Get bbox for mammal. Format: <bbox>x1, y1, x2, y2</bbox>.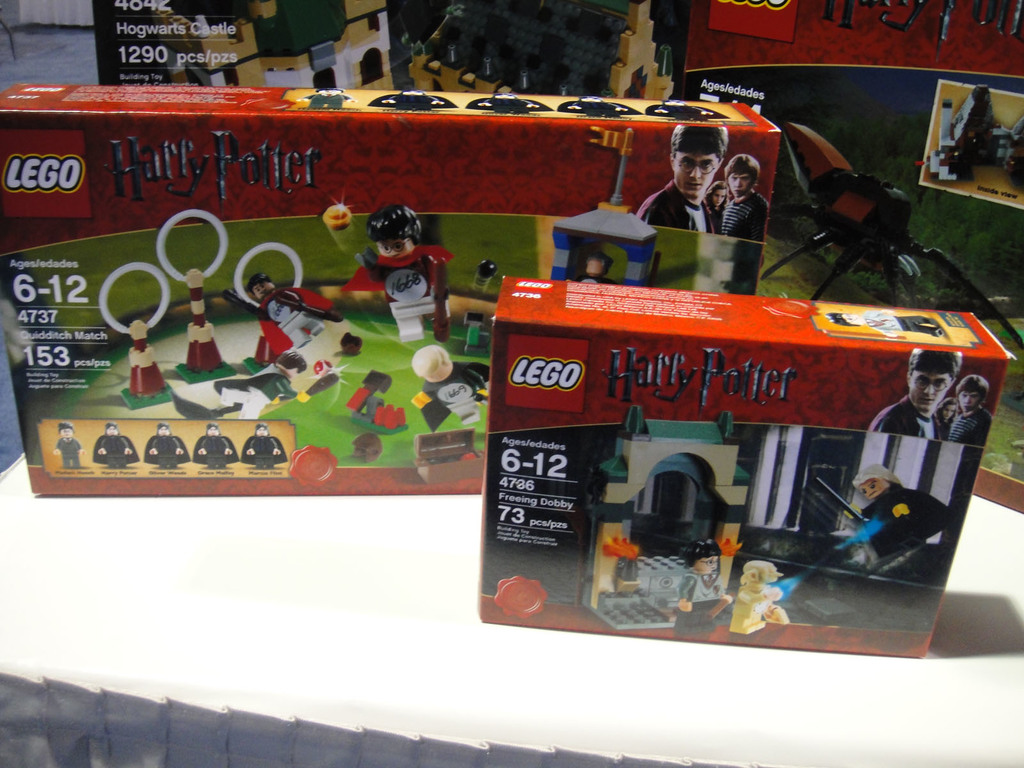
<bbox>644, 99, 732, 121</bbox>.
